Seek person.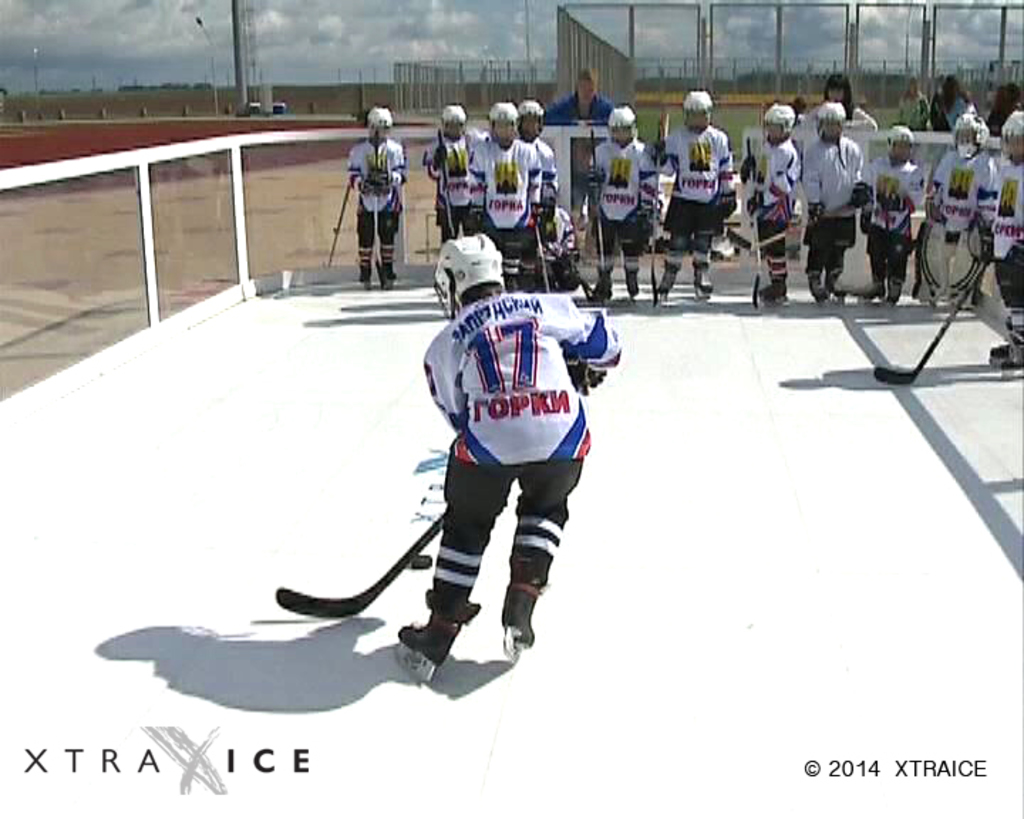
Rect(418, 105, 486, 249).
